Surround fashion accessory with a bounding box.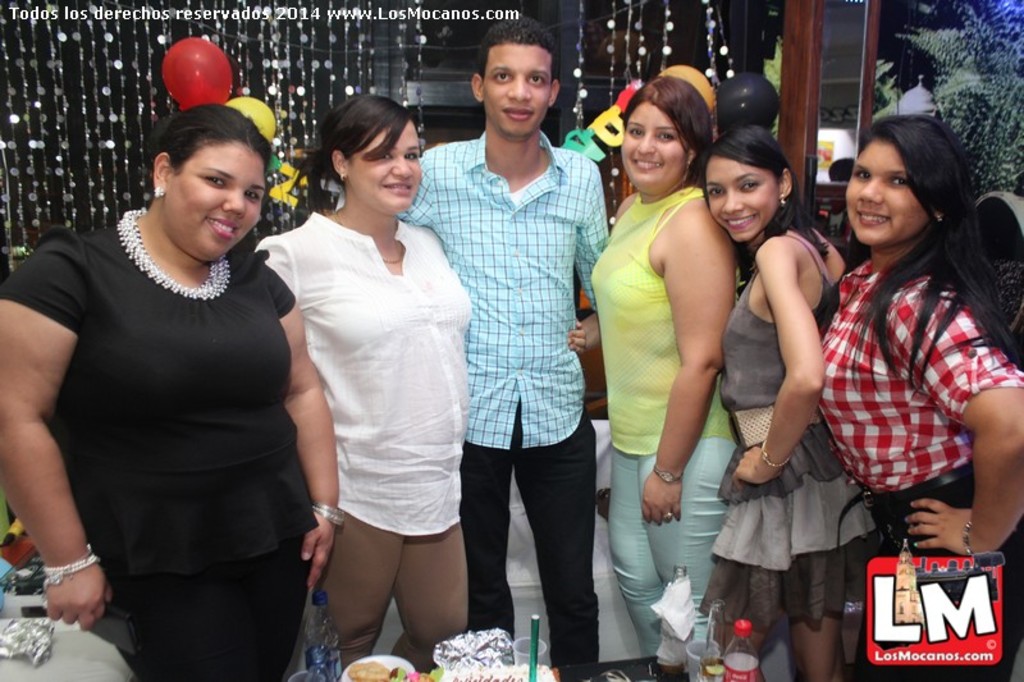
pyautogui.locateOnScreen(333, 202, 406, 269).
